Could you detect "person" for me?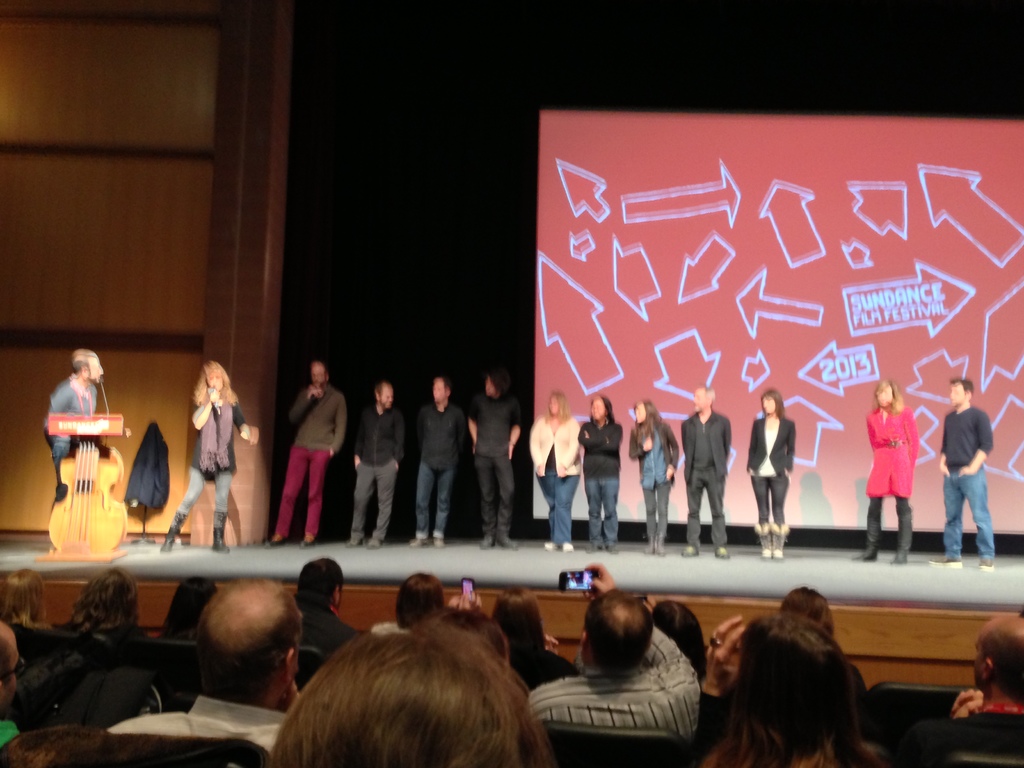
Detection result: bbox=(413, 378, 464, 549).
